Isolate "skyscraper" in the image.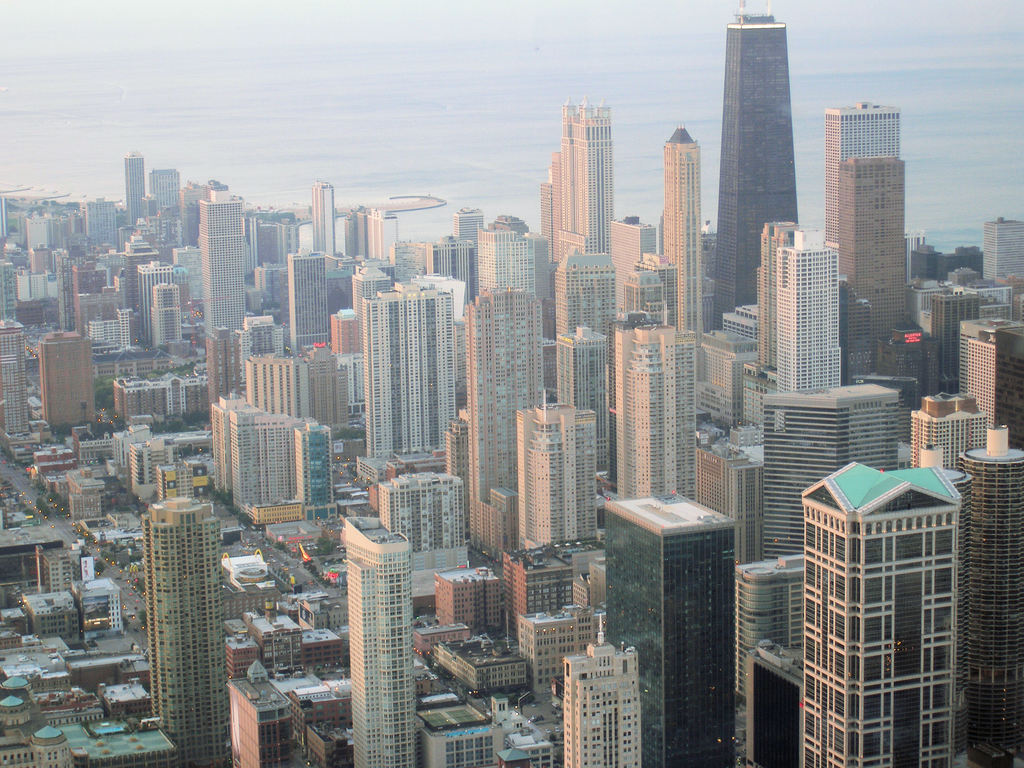
Isolated region: locate(756, 222, 804, 368).
